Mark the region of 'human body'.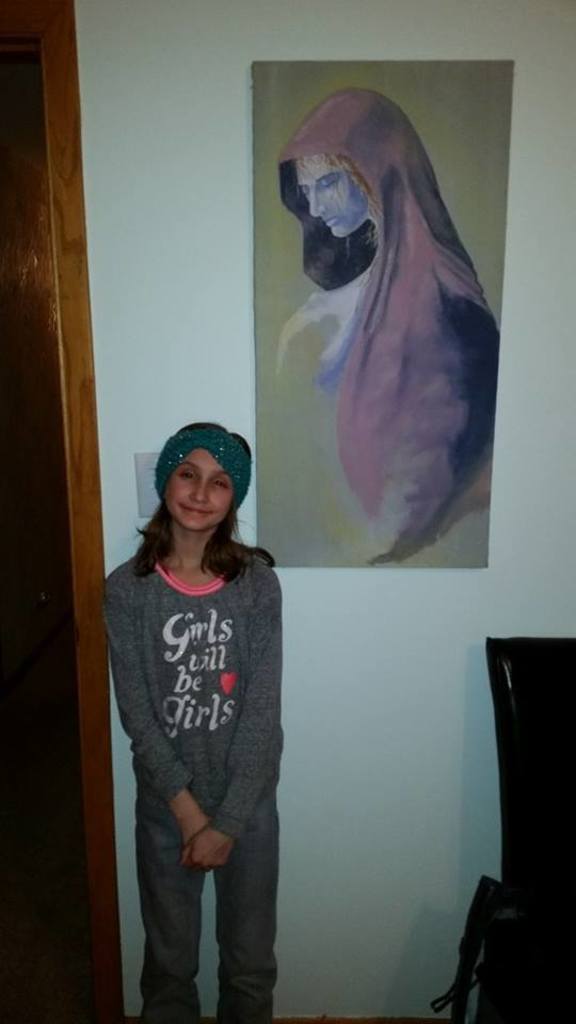
Region: 100:430:290:1023.
